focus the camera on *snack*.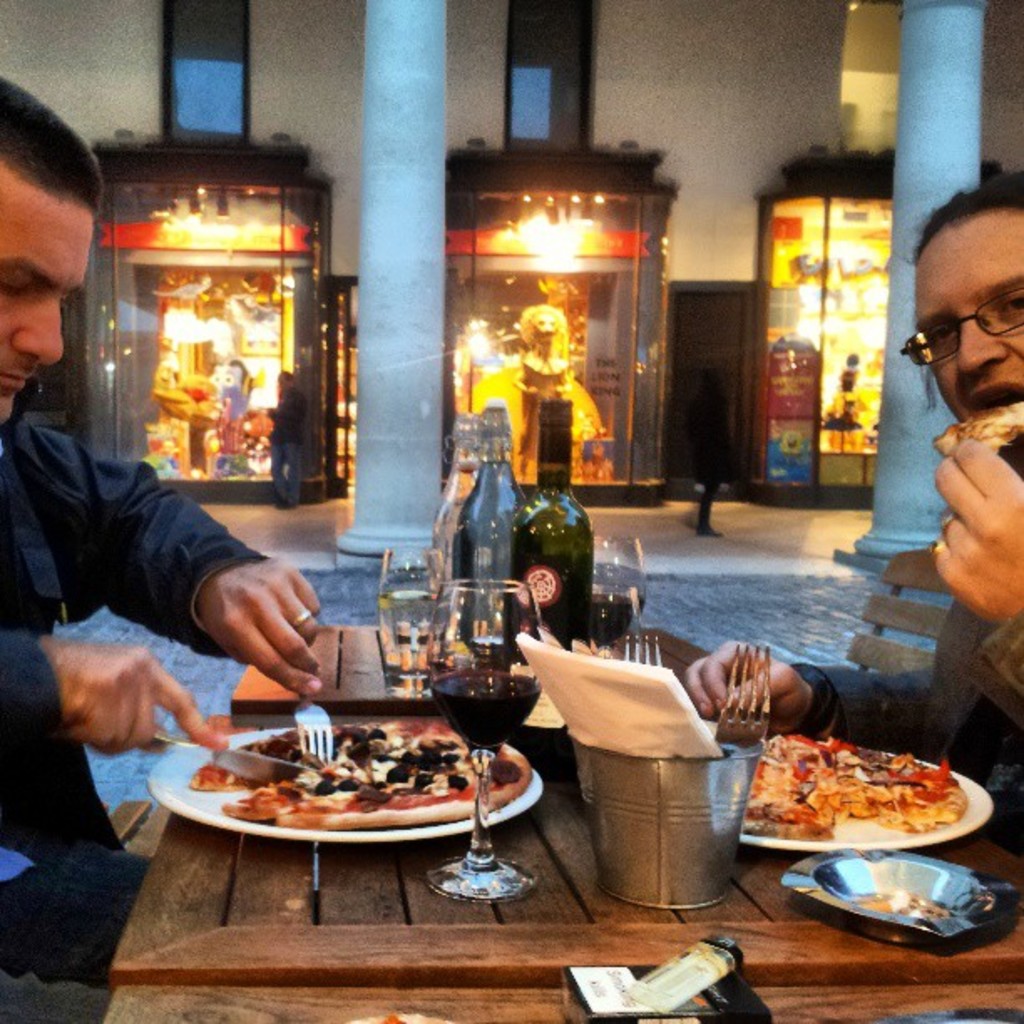
Focus region: box=[748, 735, 980, 852].
